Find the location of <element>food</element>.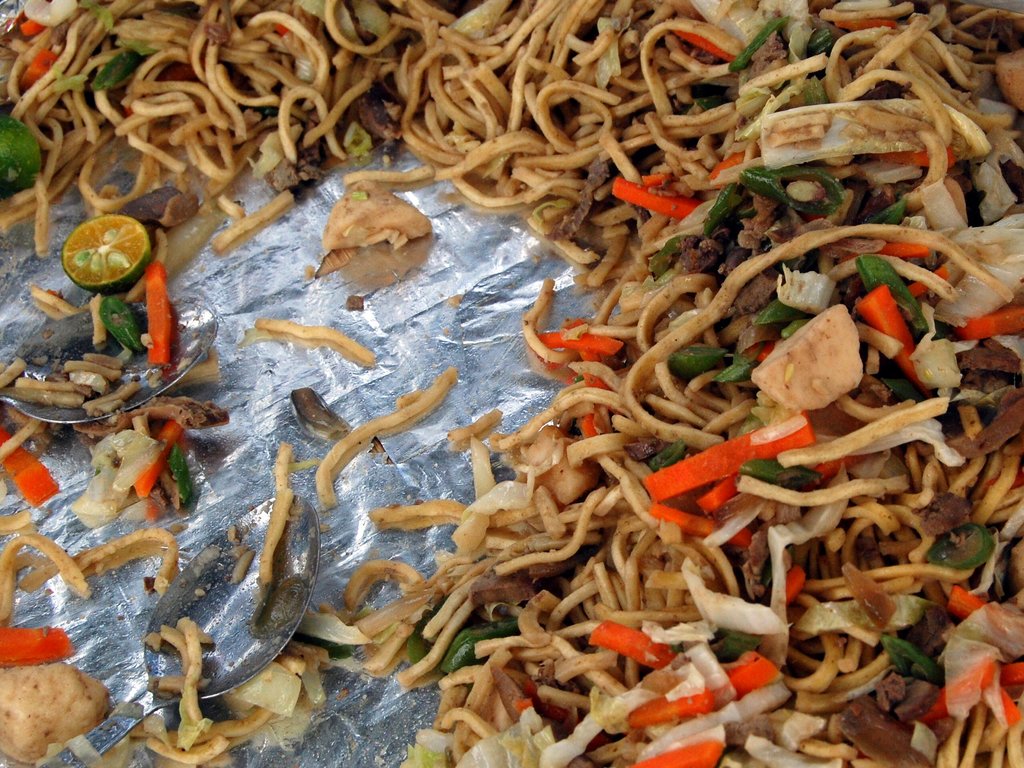
Location: crop(0, 0, 1023, 767).
